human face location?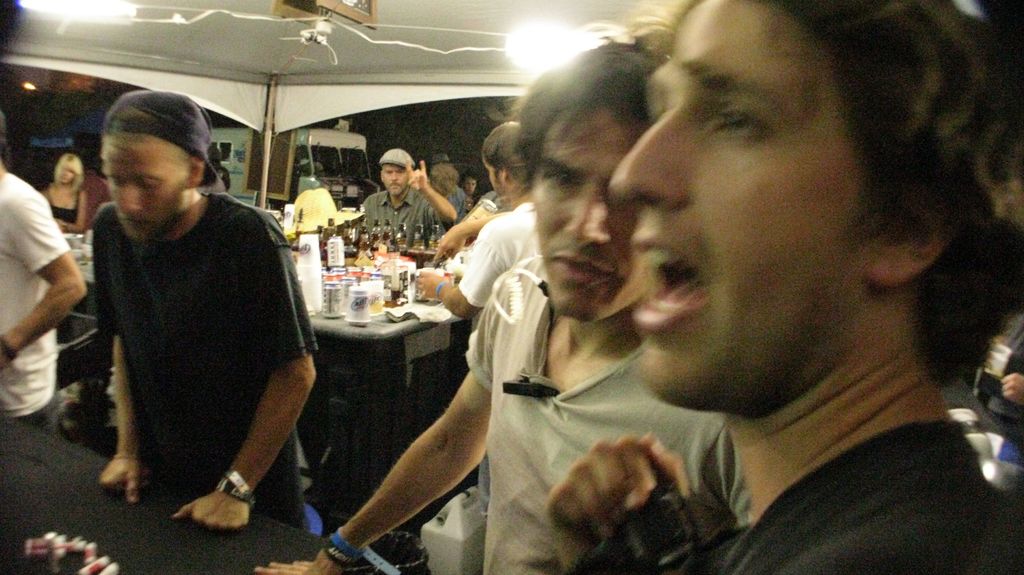
x1=615, y1=0, x2=865, y2=402
